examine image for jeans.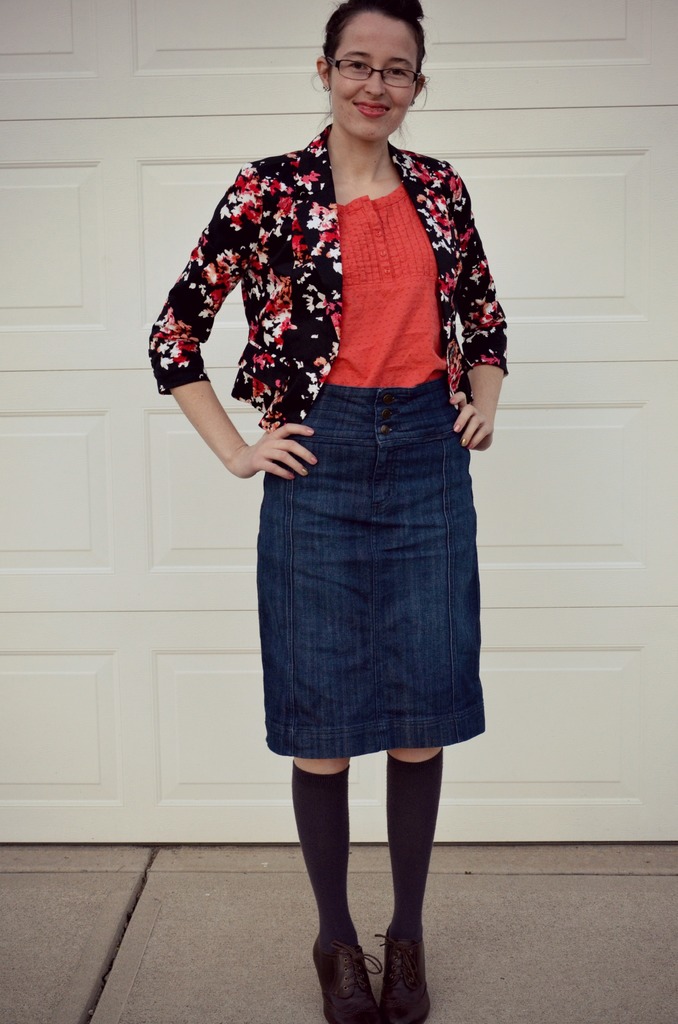
Examination result: <bbox>208, 368, 494, 731</bbox>.
